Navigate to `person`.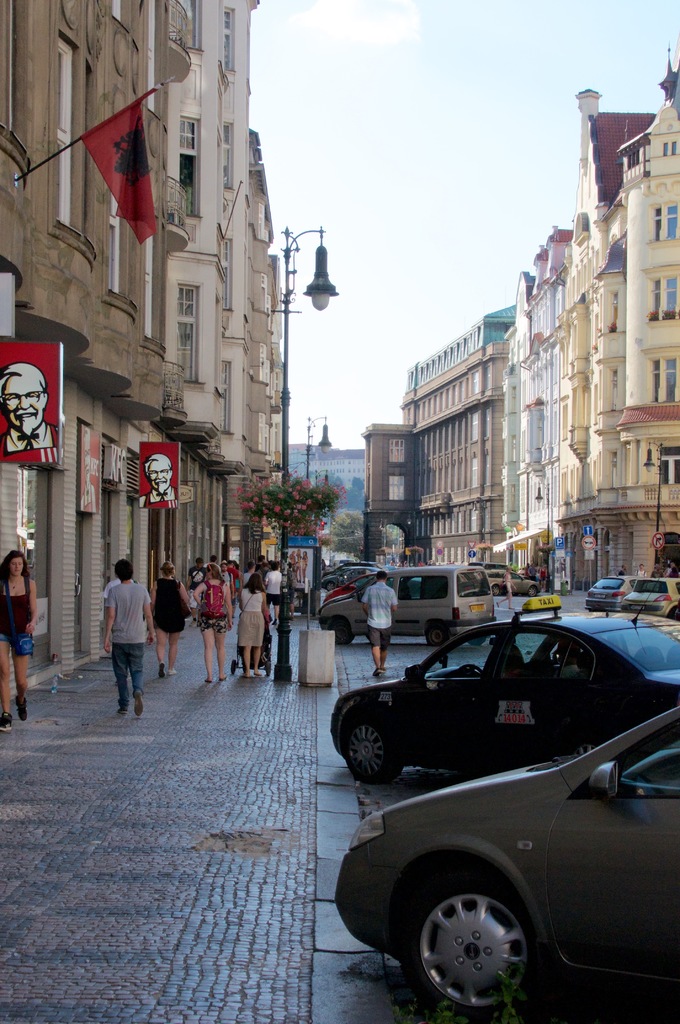
Navigation target: region(152, 554, 185, 680).
